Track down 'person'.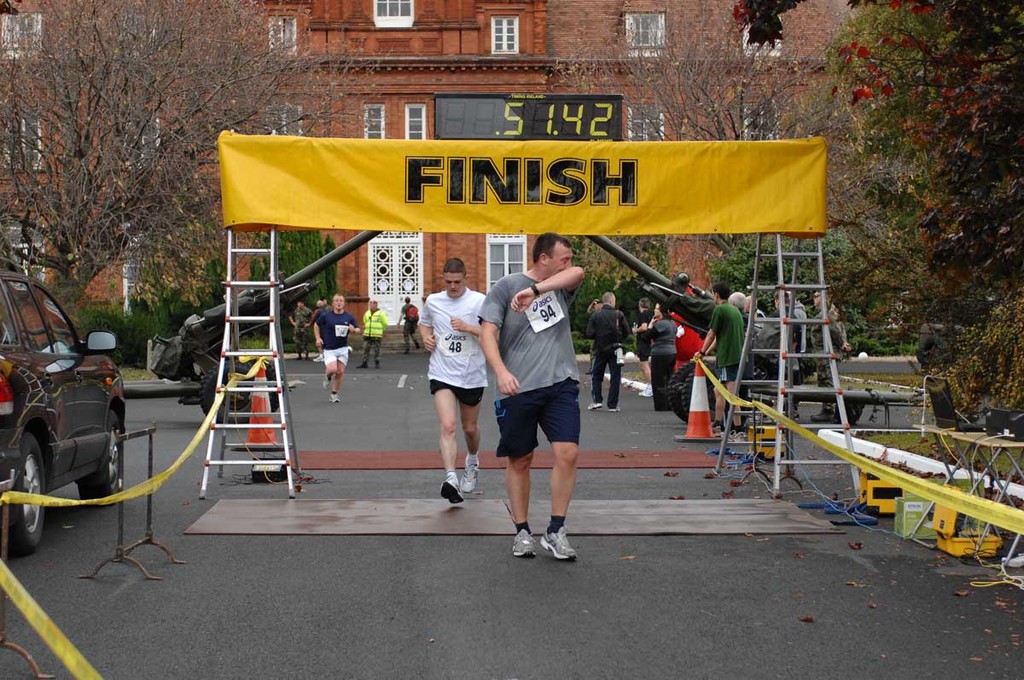
Tracked to select_region(646, 298, 678, 410).
